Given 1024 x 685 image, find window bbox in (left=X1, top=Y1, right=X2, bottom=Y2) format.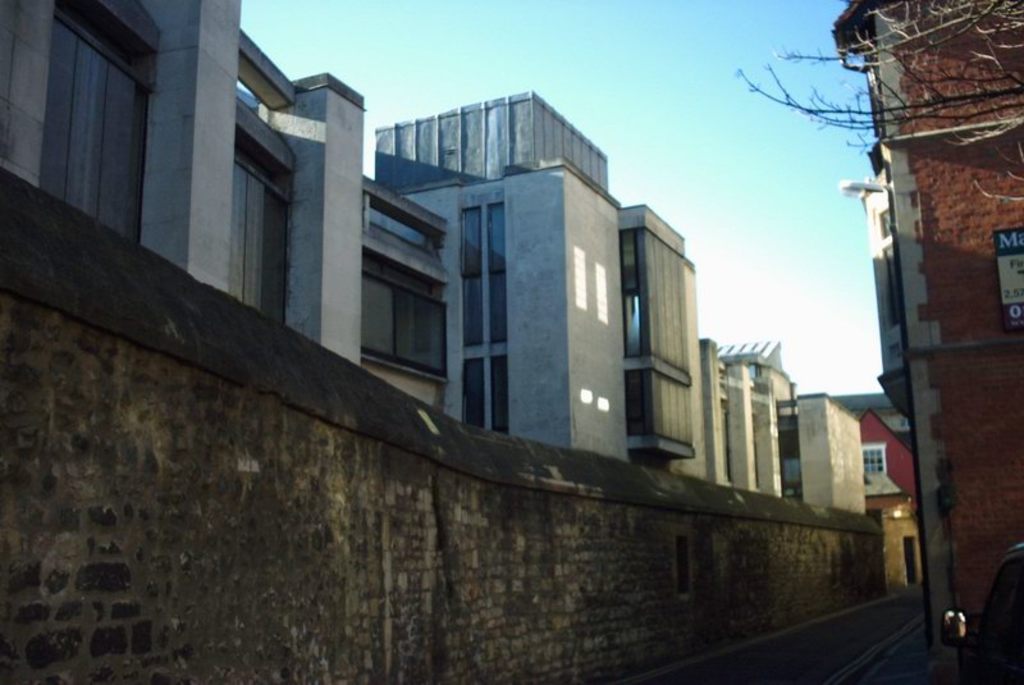
(left=28, top=0, right=156, bottom=220).
